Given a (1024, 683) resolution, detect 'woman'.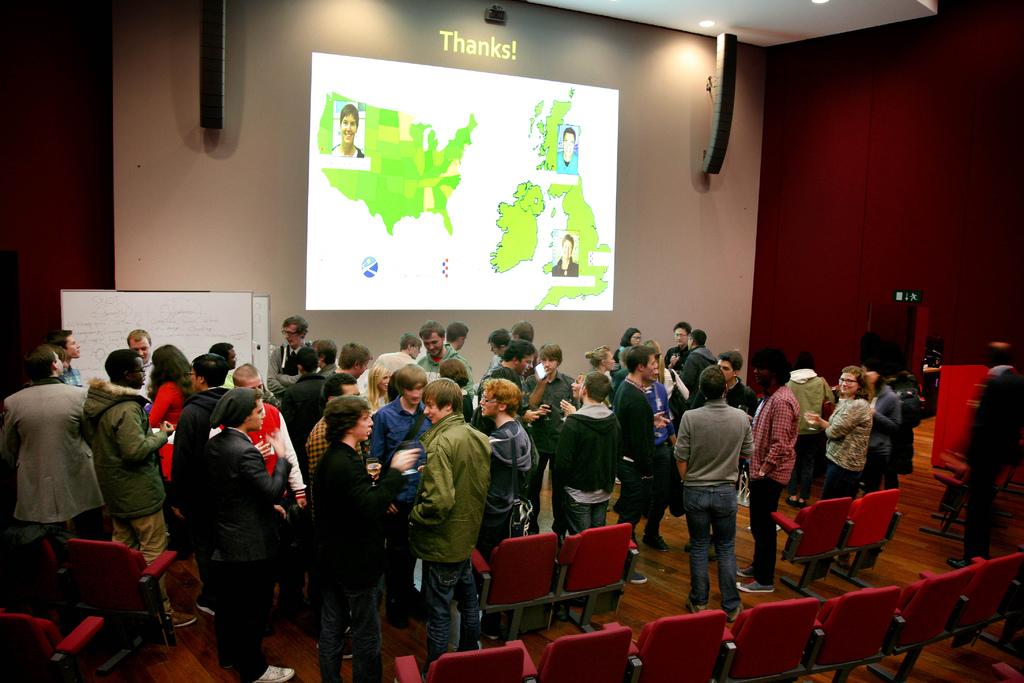
Rect(908, 354, 952, 407).
